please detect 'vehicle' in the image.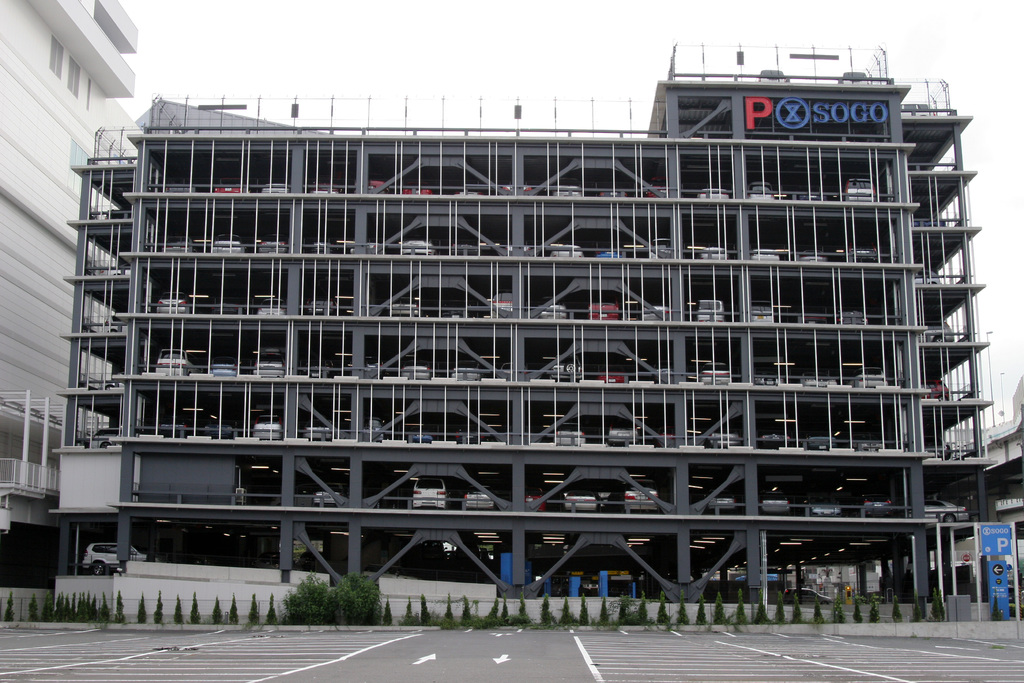
x1=620 y1=483 x2=653 y2=509.
